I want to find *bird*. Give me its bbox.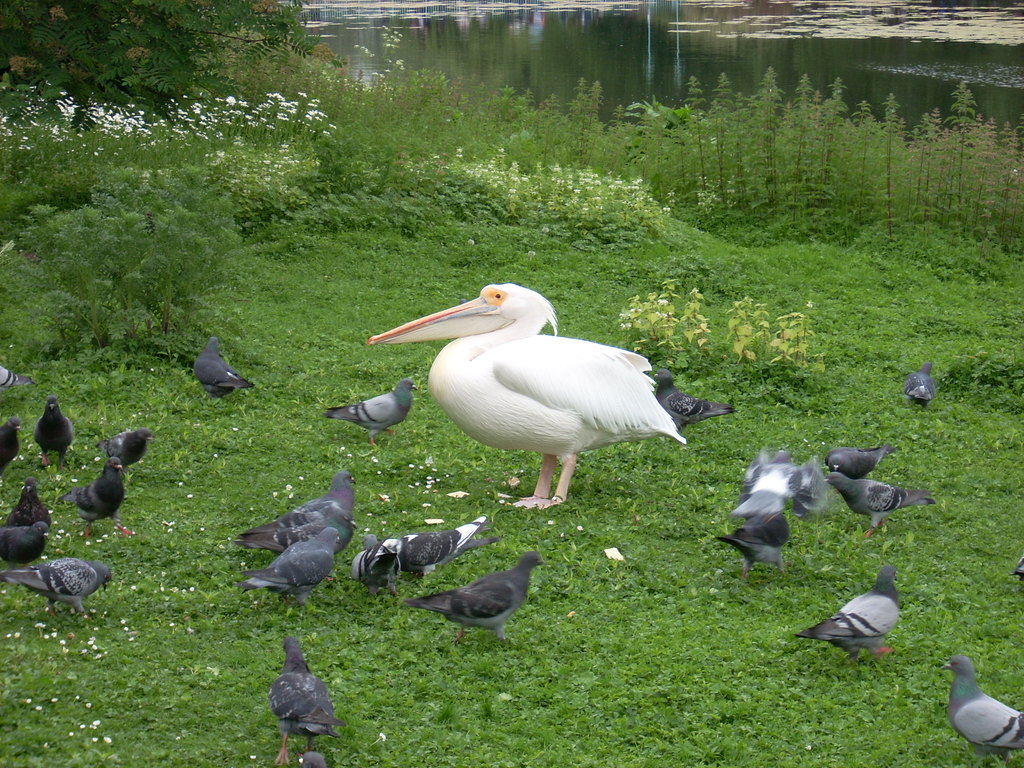
<bbox>794, 563, 900, 669</bbox>.
